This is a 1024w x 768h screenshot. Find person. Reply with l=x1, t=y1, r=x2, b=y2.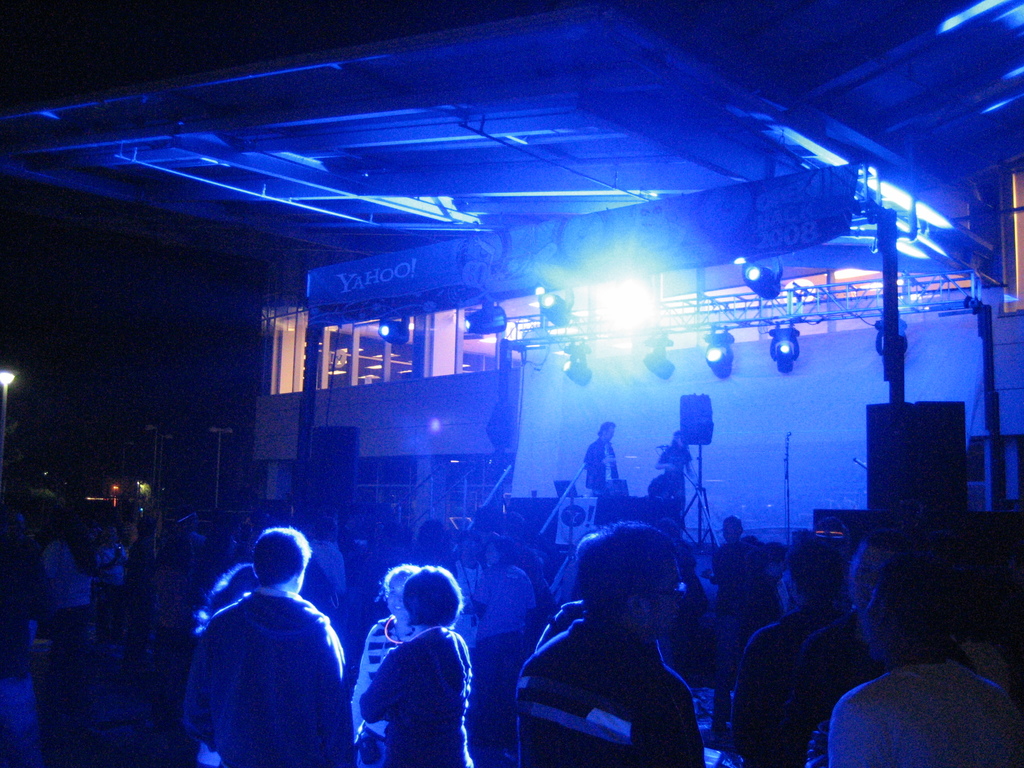
l=360, t=561, r=412, b=730.
